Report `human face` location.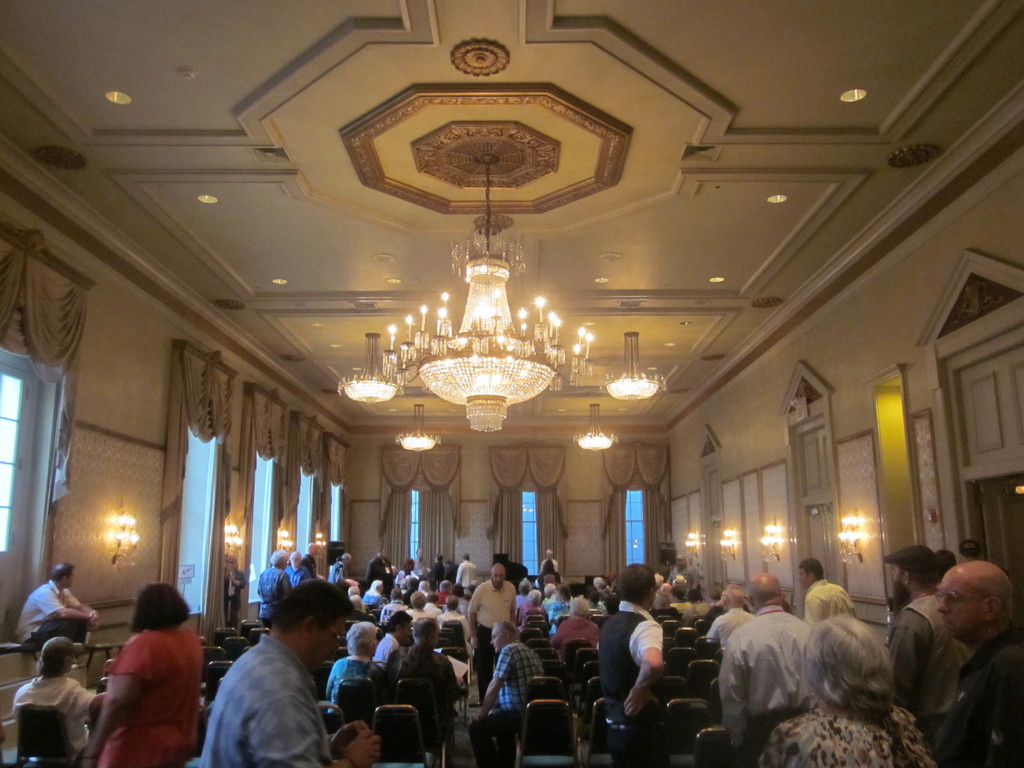
Report: 547:551:550:558.
